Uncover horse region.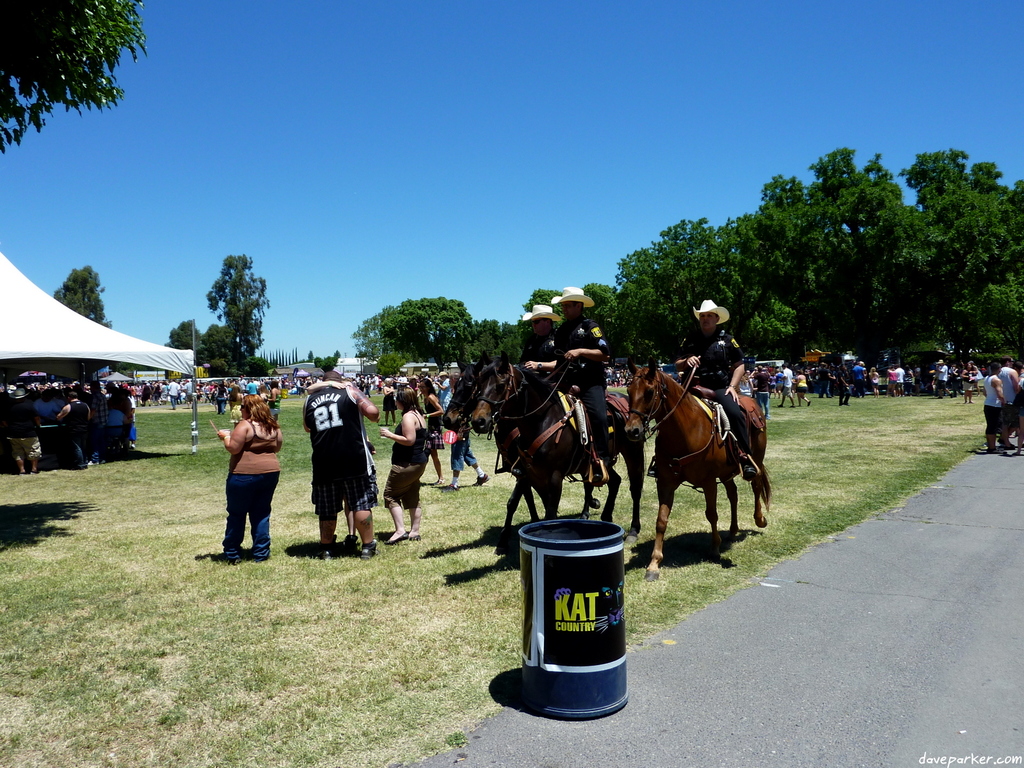
Uncovered: <region>470, 350, 650, 543</region>.
